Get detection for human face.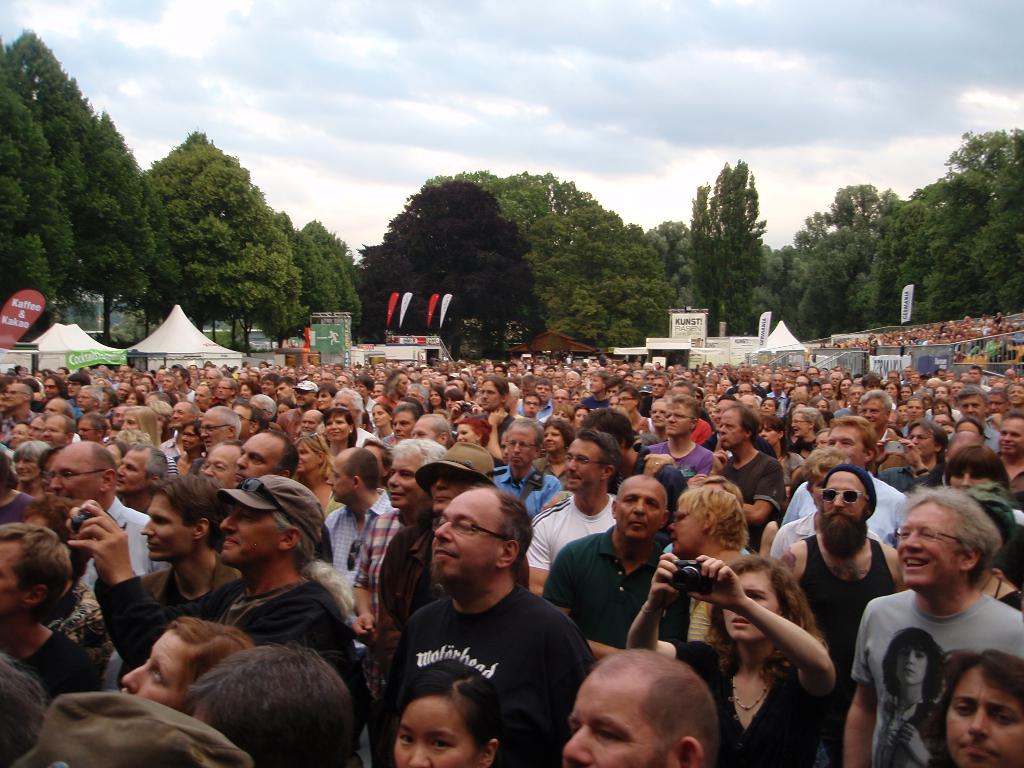
Detection: [129,626,192,710].
